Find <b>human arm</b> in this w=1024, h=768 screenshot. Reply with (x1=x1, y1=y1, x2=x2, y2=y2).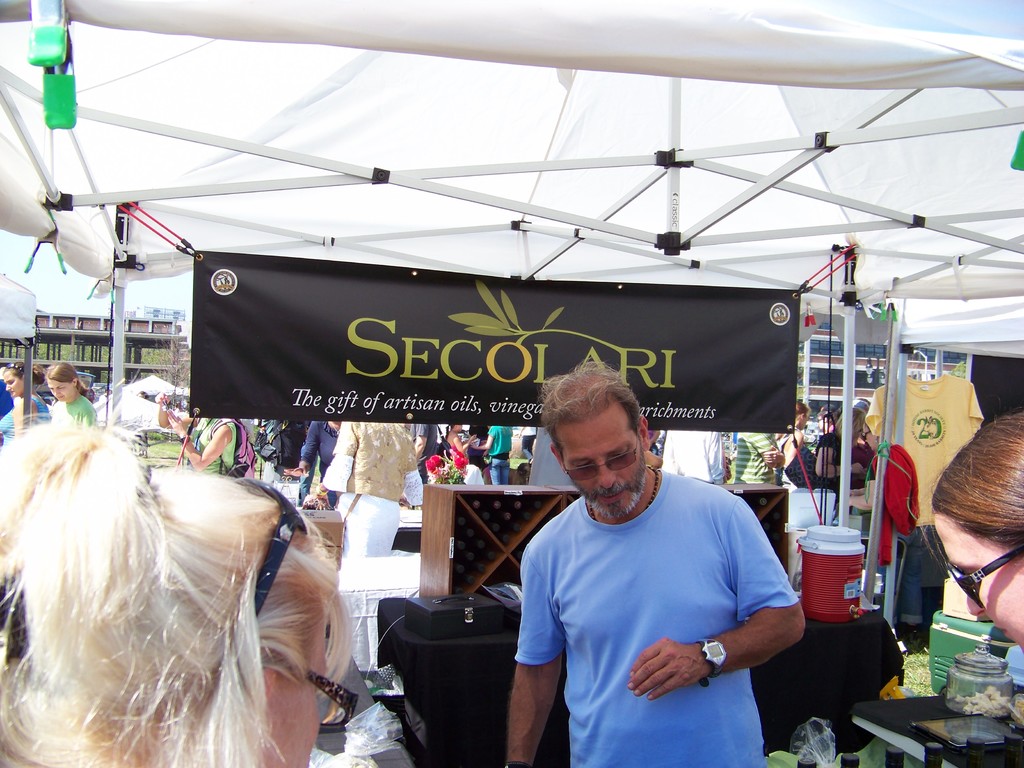
(x1=762, y1=445, x2=788, y2=466).
